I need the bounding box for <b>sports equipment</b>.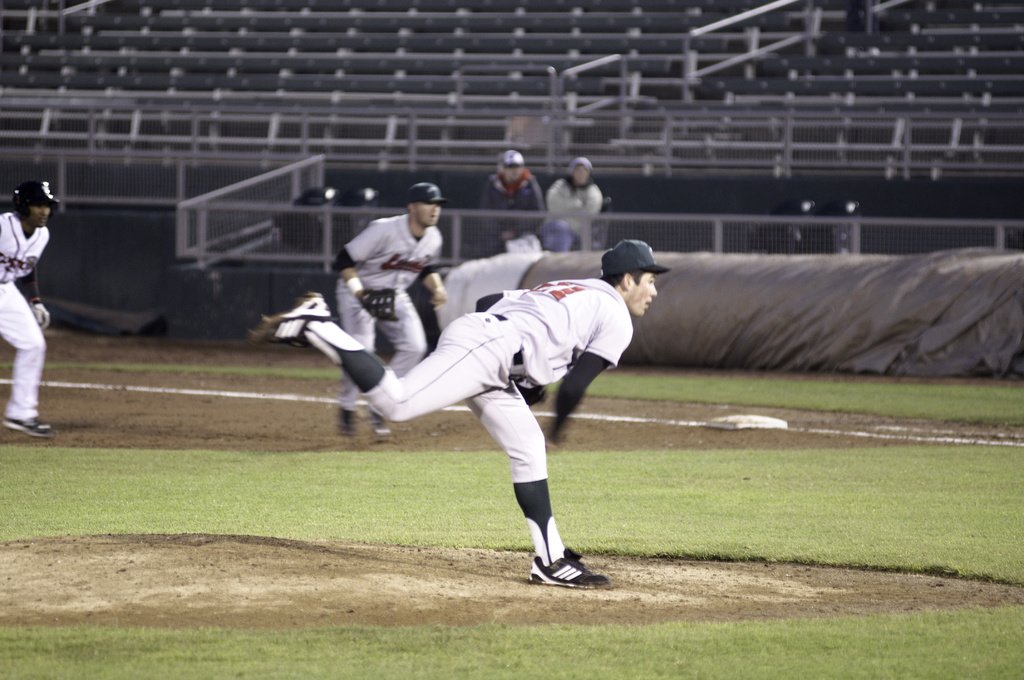
Here it is: l=530, t=544, r=612, b=584.
